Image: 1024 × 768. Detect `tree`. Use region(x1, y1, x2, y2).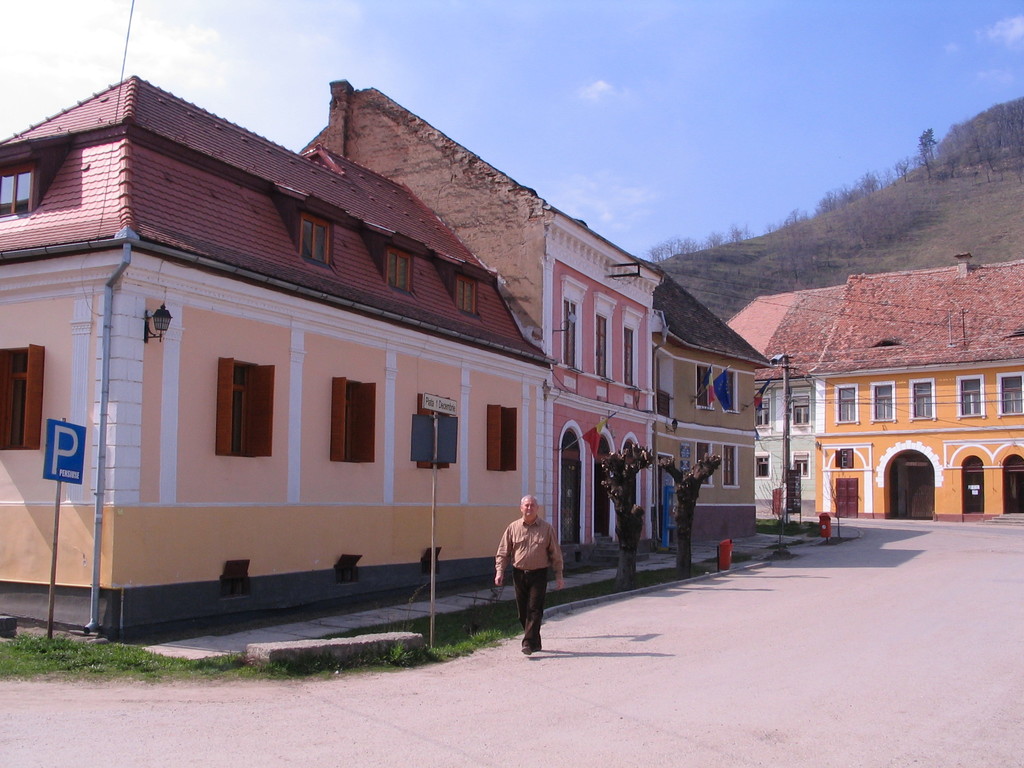
region(652, 447, 717, 582).
